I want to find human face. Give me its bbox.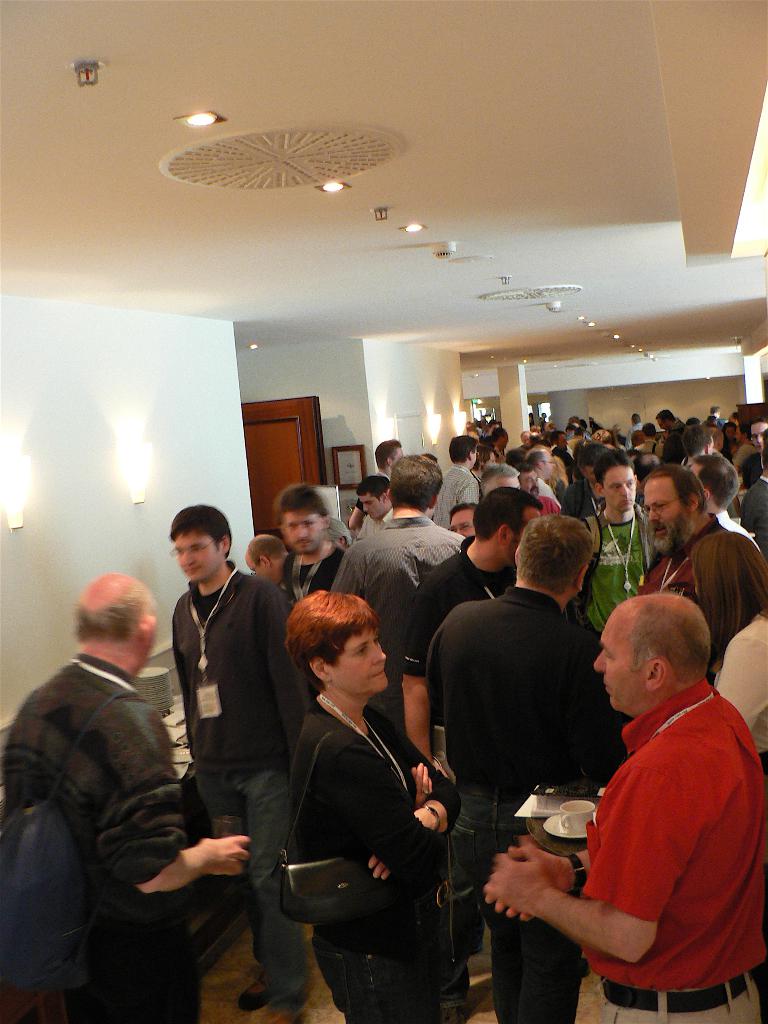
358,497,379,518.
